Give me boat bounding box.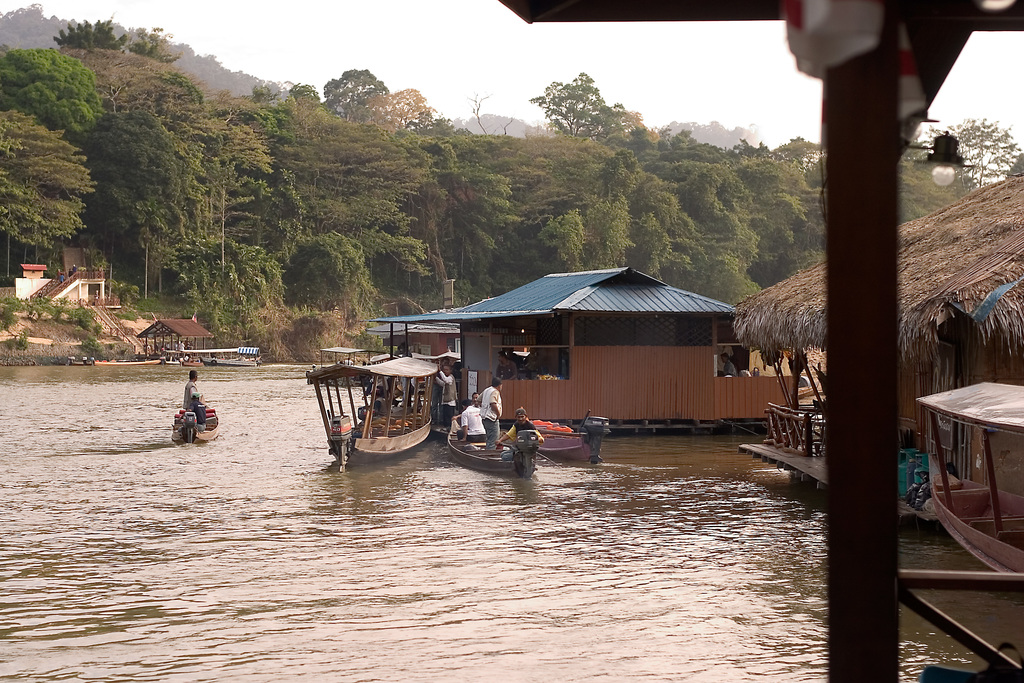
300 346 450 468.
